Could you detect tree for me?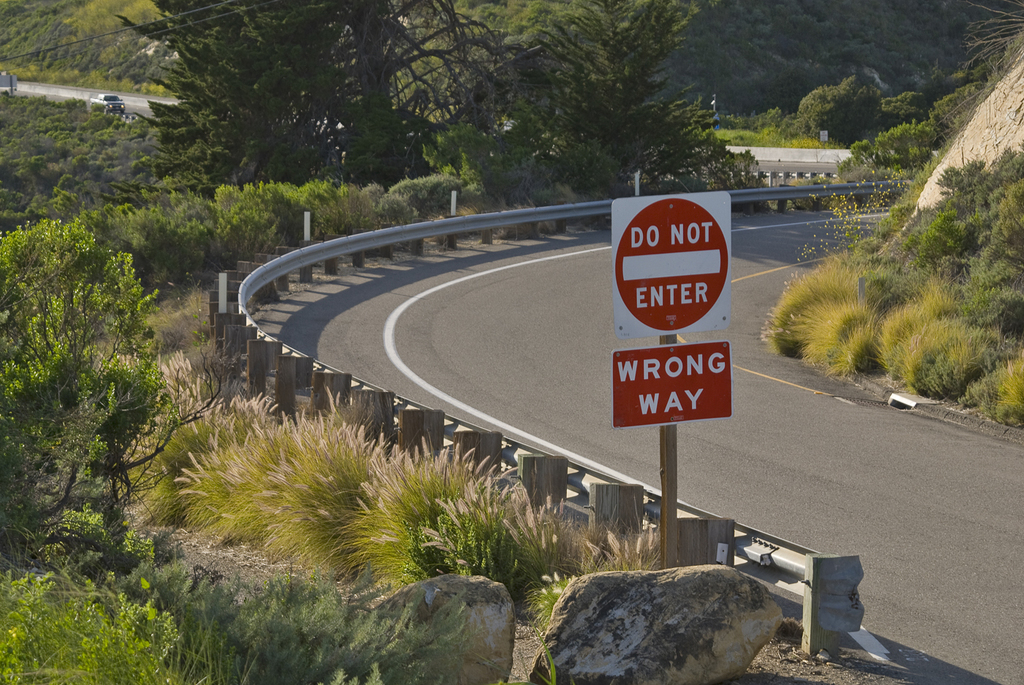
Detection result: (left=382, top=0, right=777, bottom=218).
